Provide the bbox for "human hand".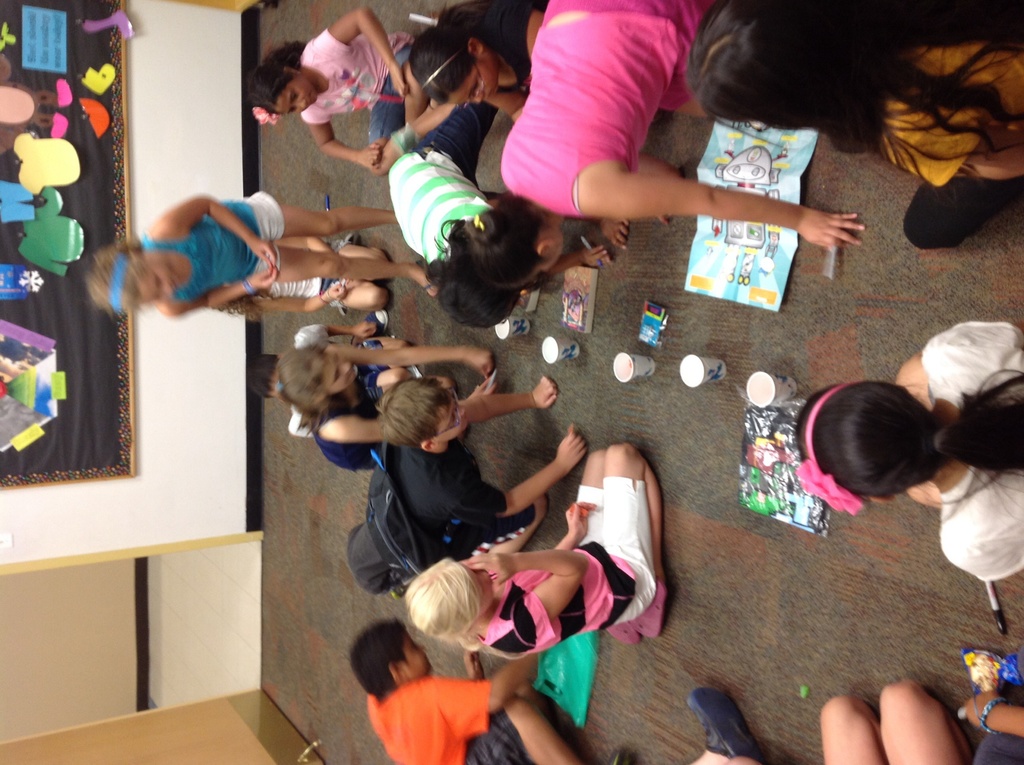
360 147 383 172.
